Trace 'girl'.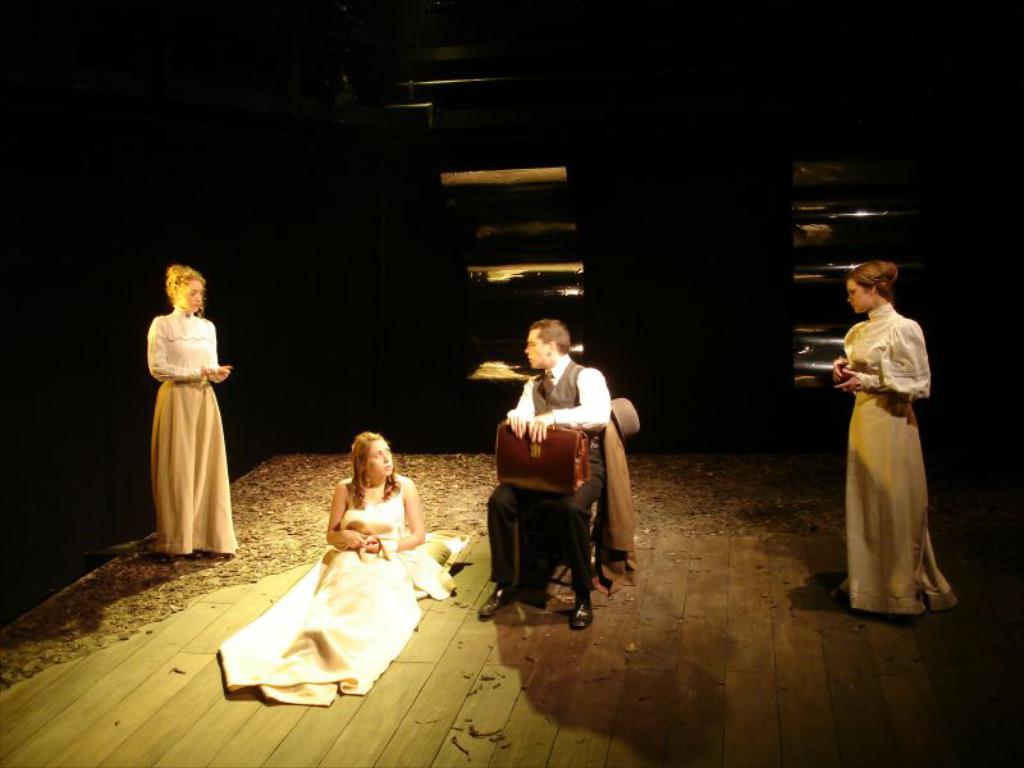
Traced to (147, 260, 239, 554).
